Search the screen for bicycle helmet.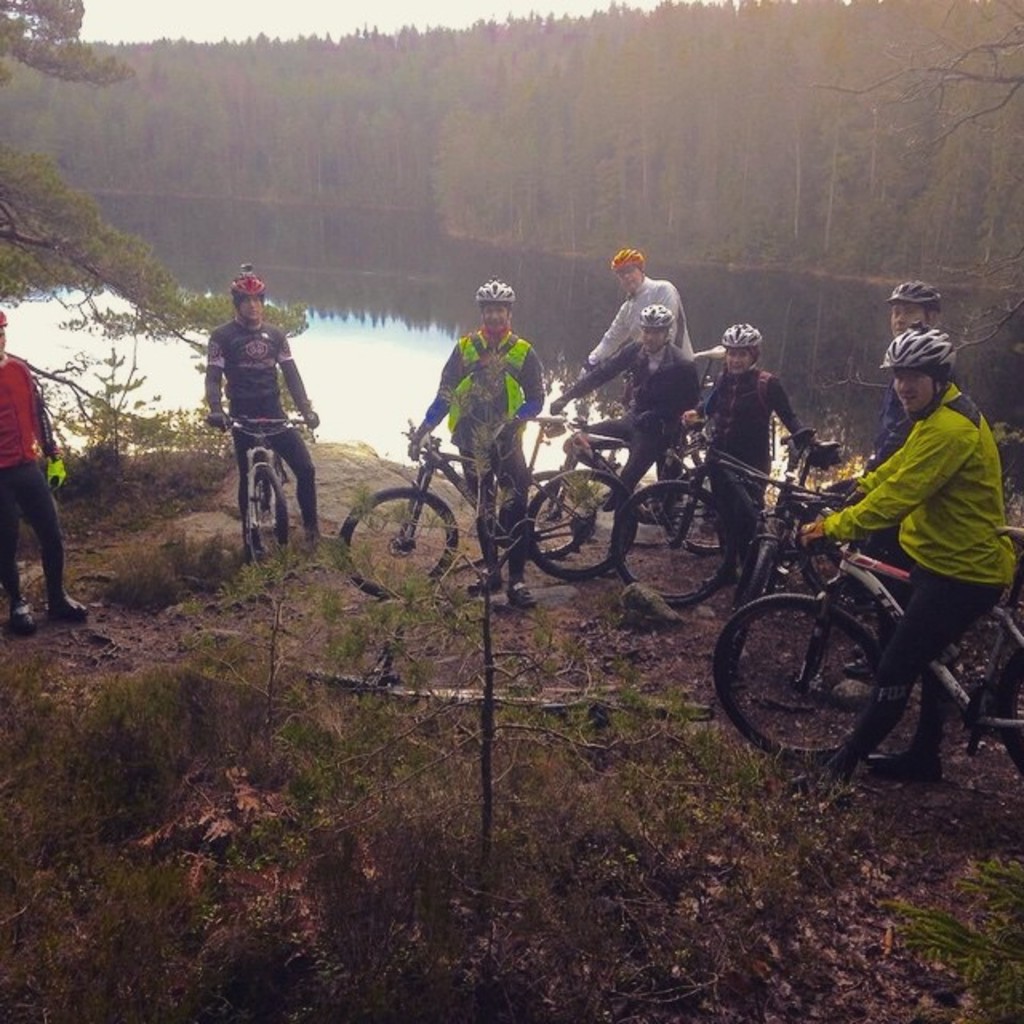
Found at <region>888, 277, 936, 302</region>.
